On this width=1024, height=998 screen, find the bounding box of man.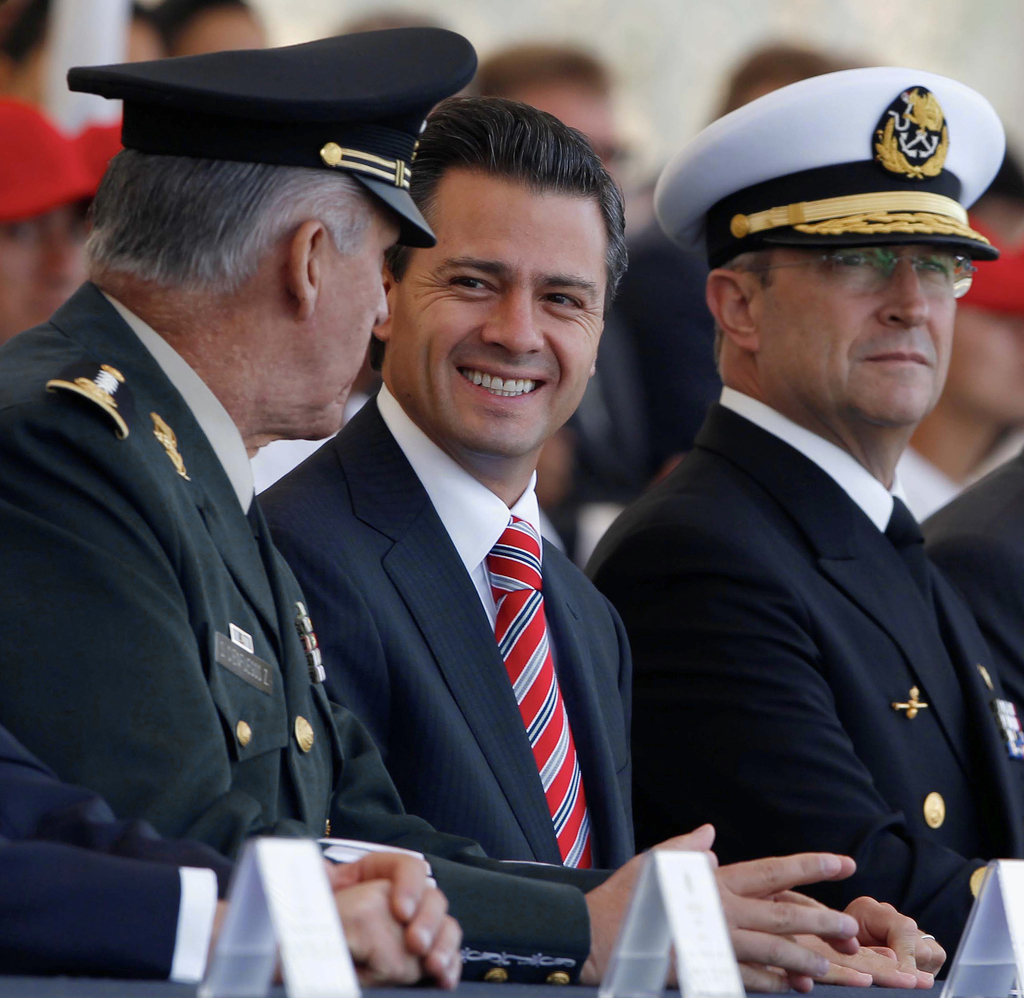
Bounding box: {"x1": 254, "y1": 102, "x2": 948, "y2": 993}.
